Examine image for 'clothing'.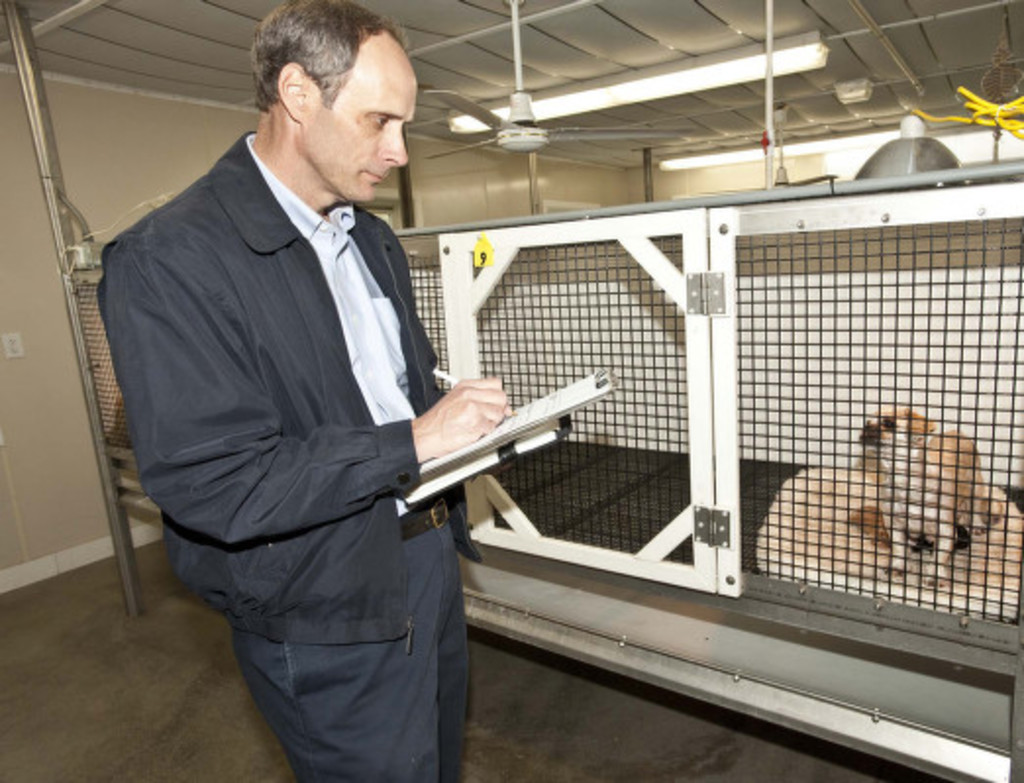
Examination result: BBox(116, 96, 520, 742).
